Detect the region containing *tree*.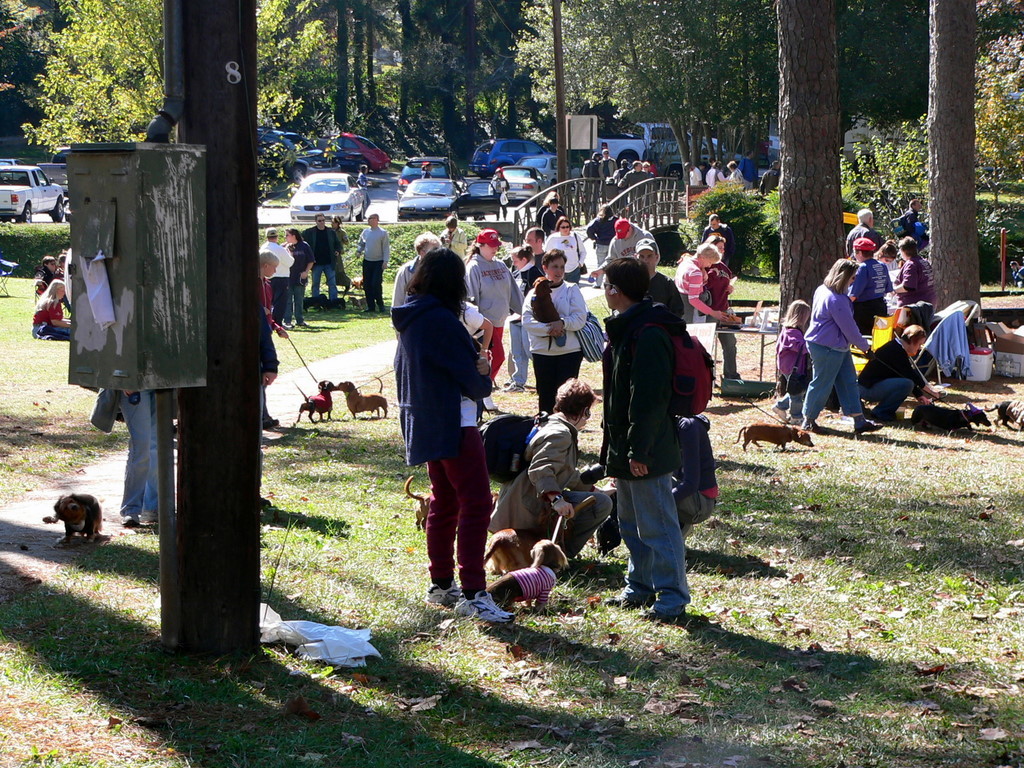
<box>553,0,583,234</box>.
